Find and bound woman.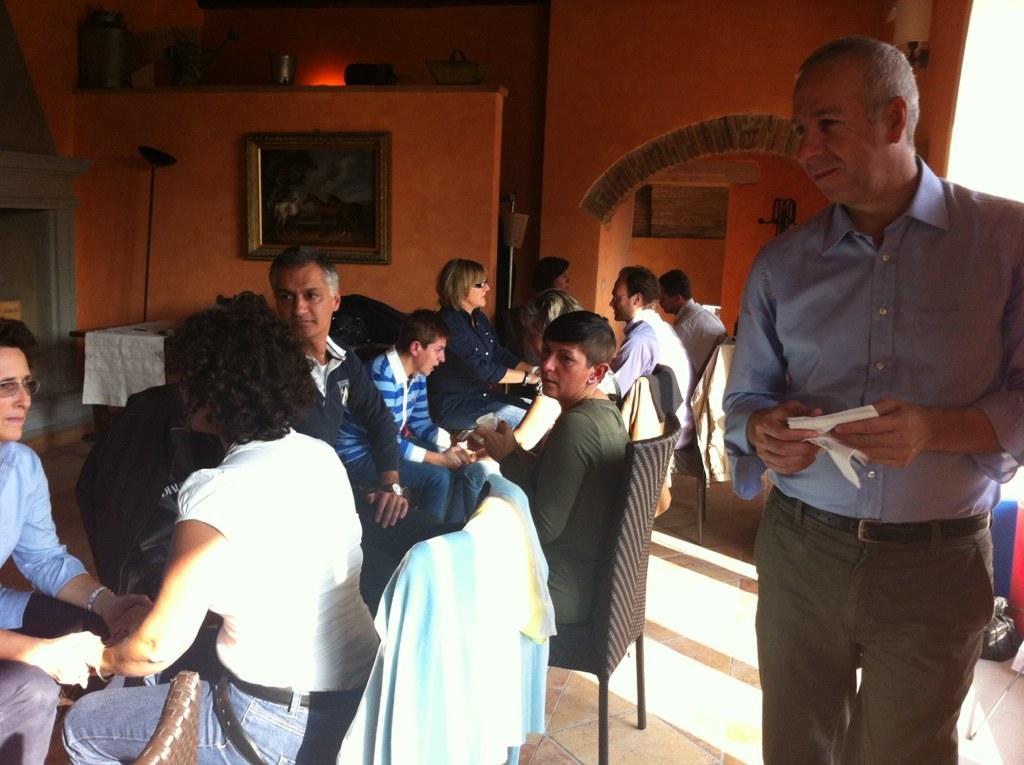
Bound: {"x1": 526, "y1": 257, "x2": 575, "y2": 326}.
